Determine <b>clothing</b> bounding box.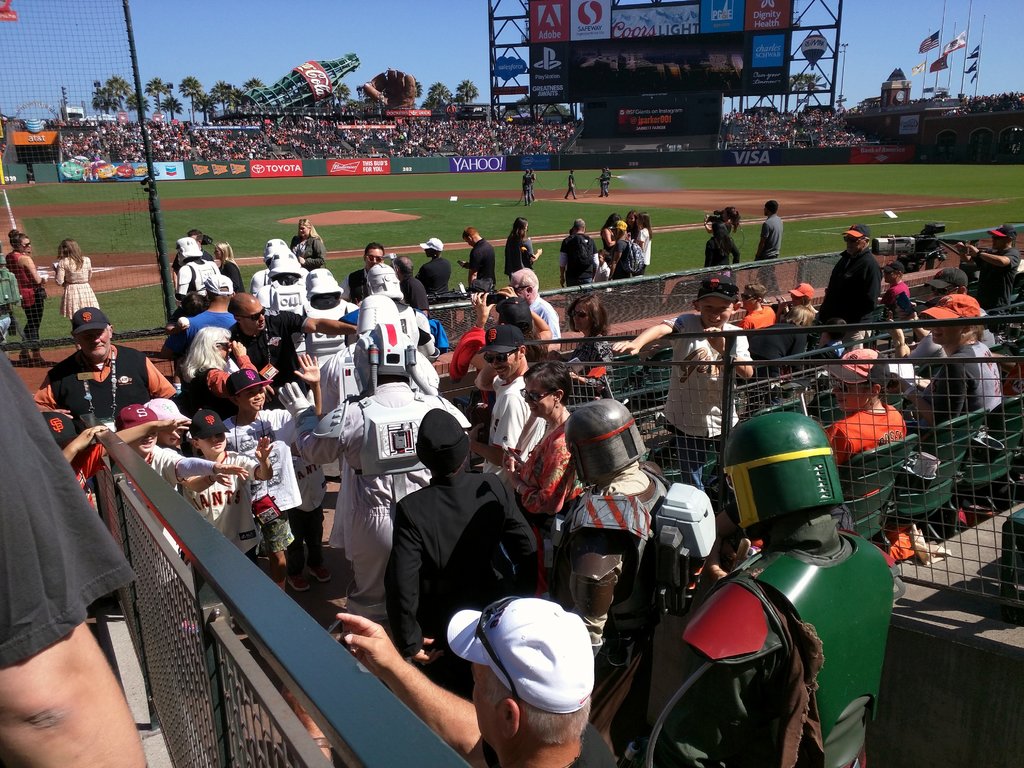
Determined: x1=564, y1=175, x2=575, y2=198.
